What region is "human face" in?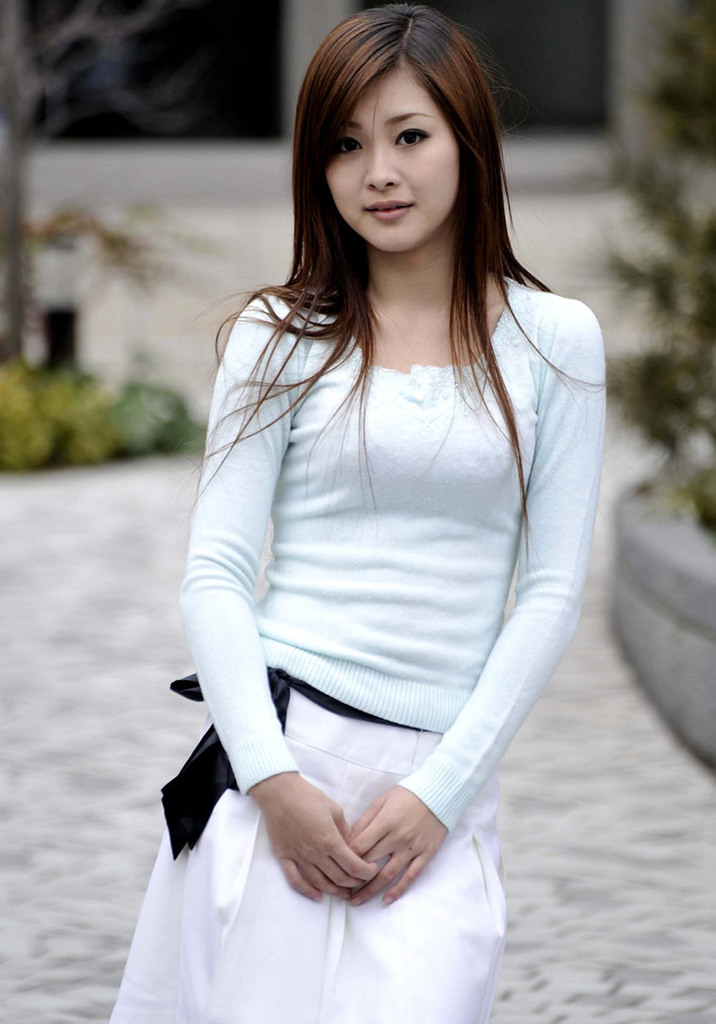
316:59:457:255.
